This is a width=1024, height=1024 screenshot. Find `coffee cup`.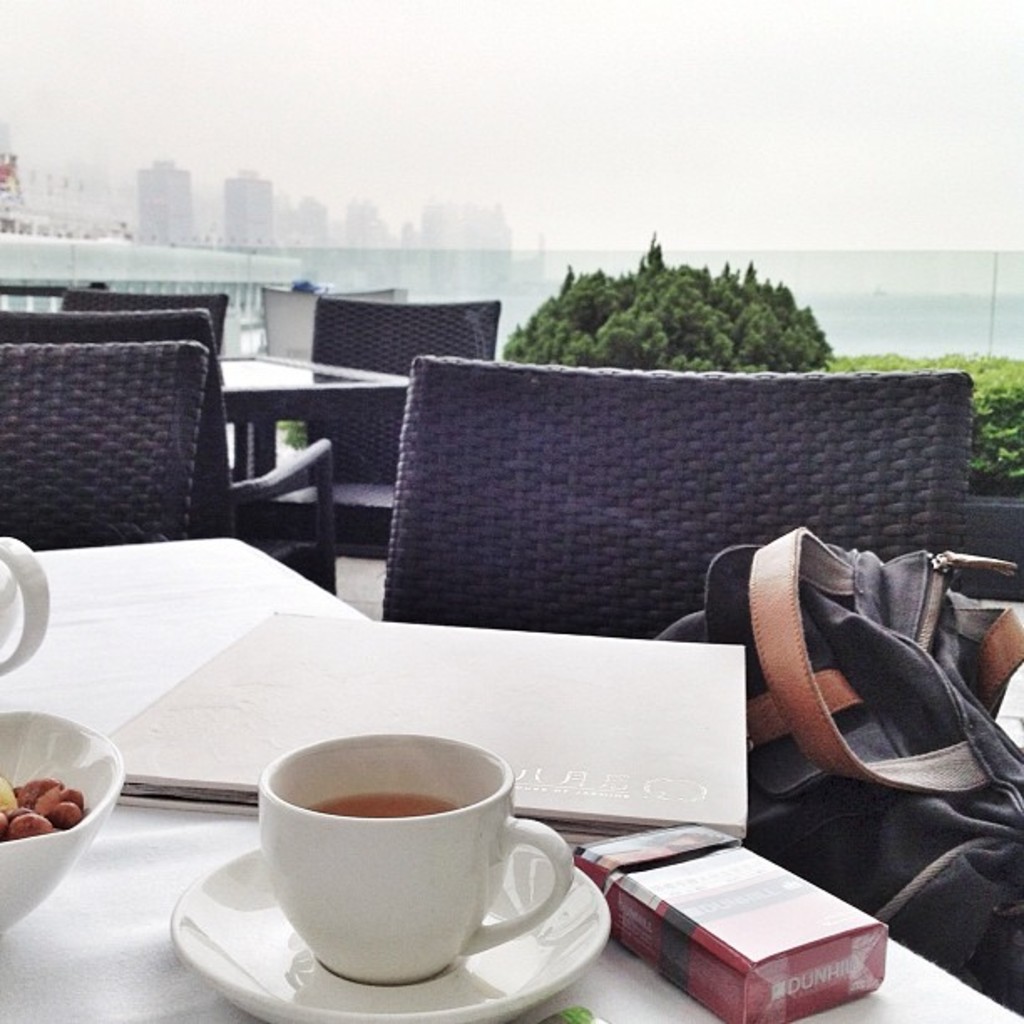
Bounding box: (261, 730, 569, 987).
